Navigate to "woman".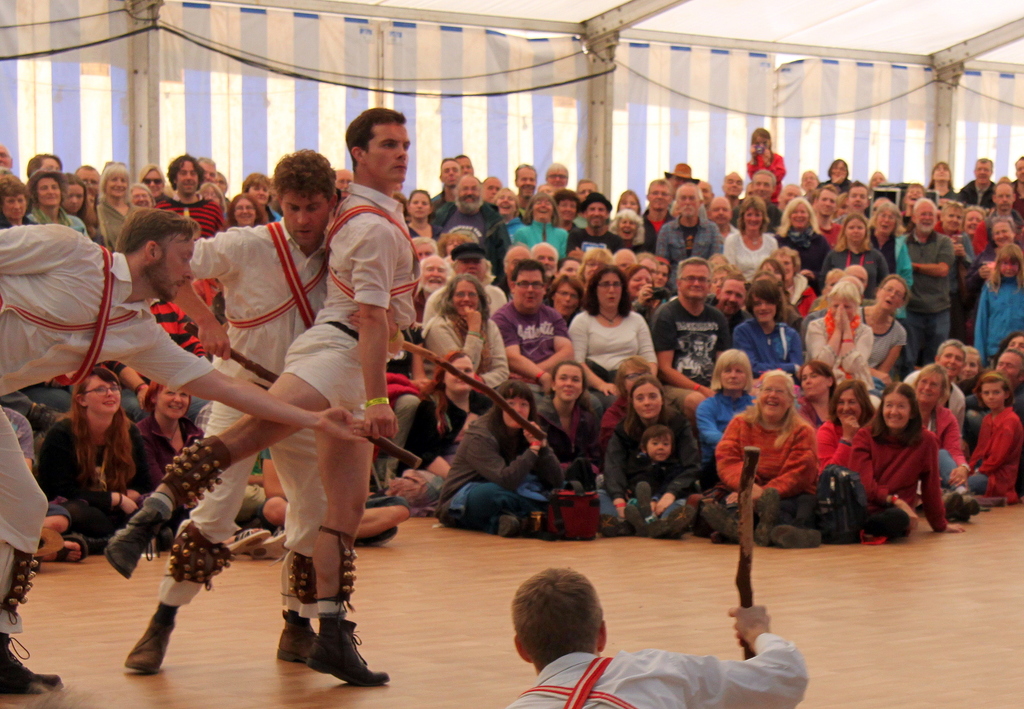
Navigation target: rect(578, 239, 614, 285).
